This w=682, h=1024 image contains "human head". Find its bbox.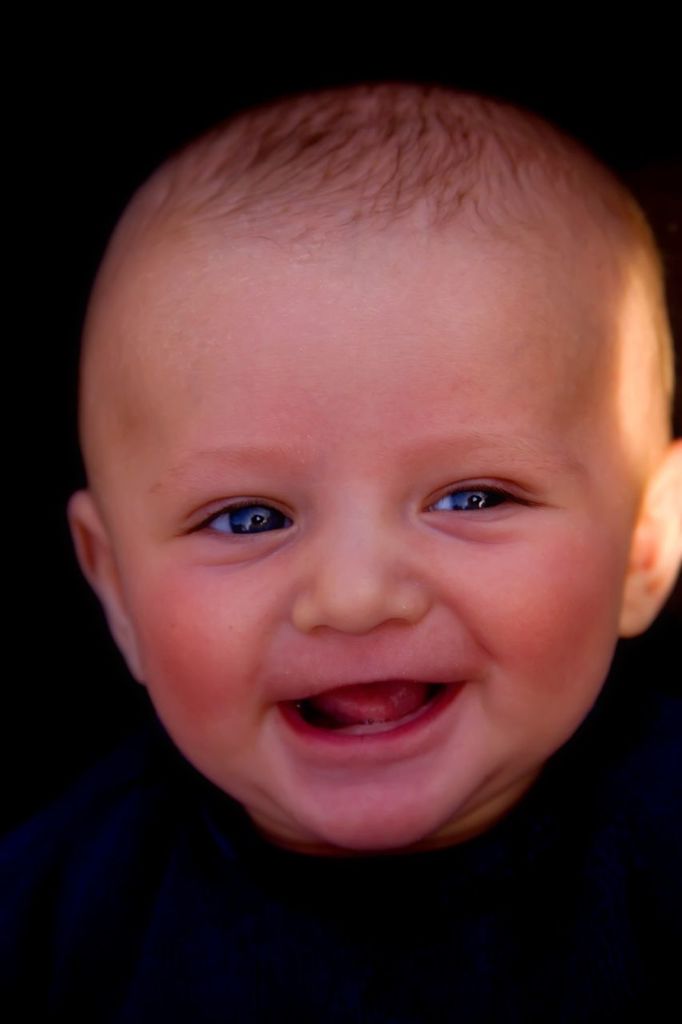
locate(65, 78, 681, 870).
